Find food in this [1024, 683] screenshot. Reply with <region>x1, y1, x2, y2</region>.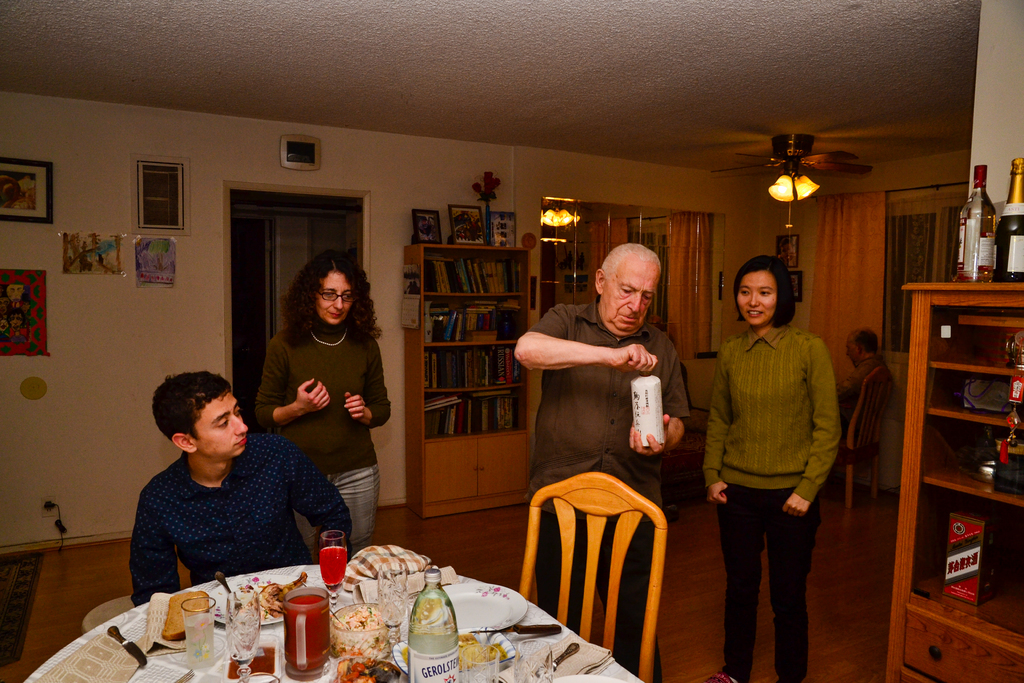
<region>333, 607, 386, 658</region>.
